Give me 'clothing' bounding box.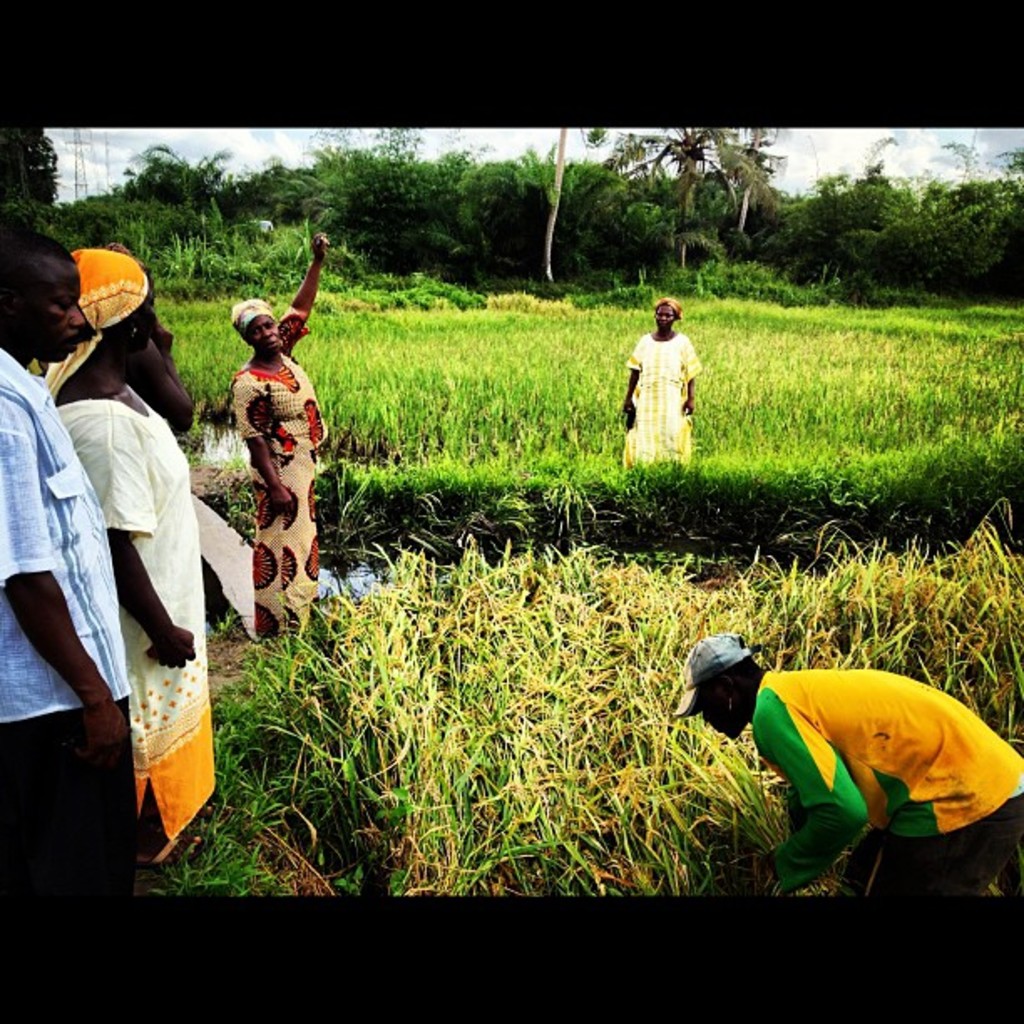
crop(62, 393, 214, 855).
